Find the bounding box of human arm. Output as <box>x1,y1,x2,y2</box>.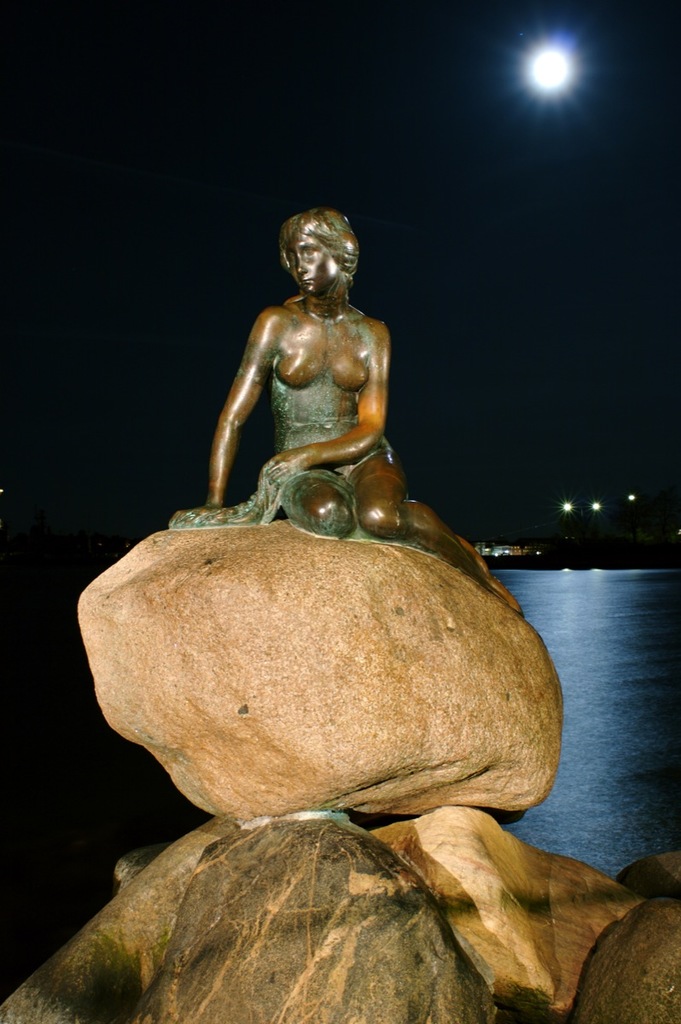
<box>207,311,279,503</box>.
